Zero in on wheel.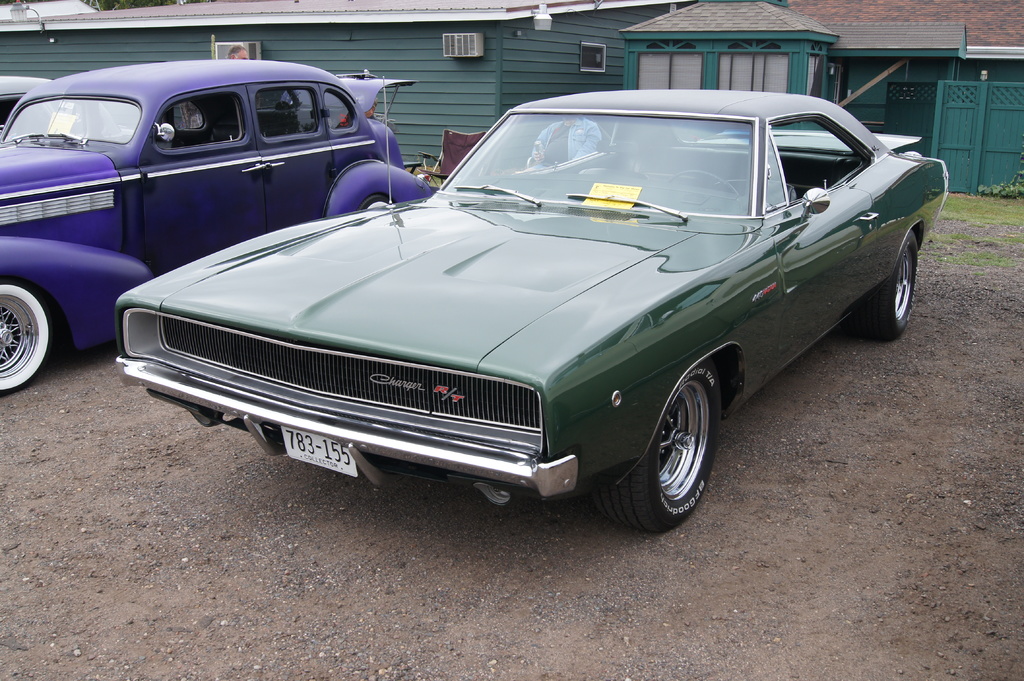
Zeroed in: locate(666, 170, 739, 196).
